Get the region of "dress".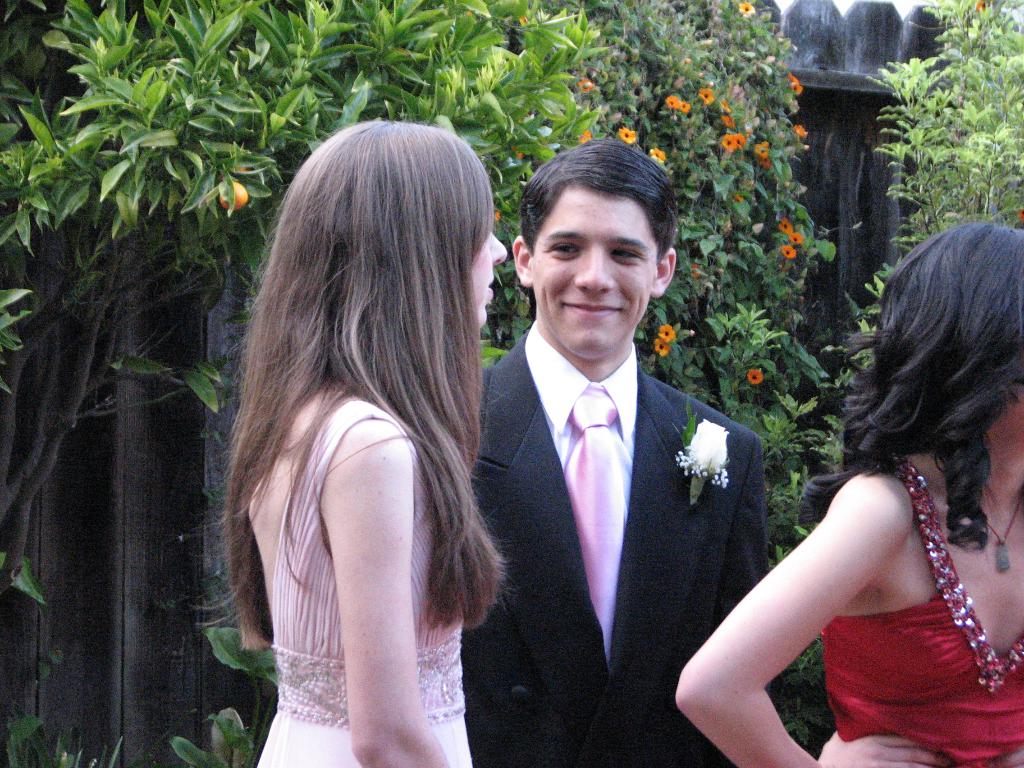
Rect(245, 399, 467, 767).
